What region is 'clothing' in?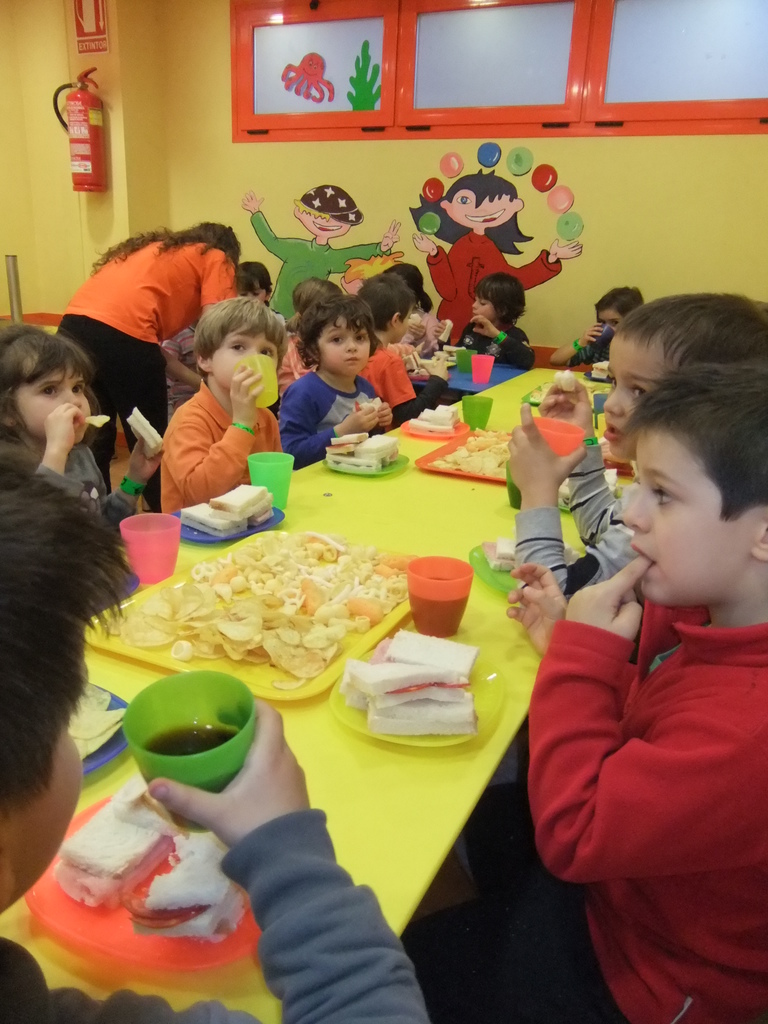
select_region(159, 383, 280, 526).
